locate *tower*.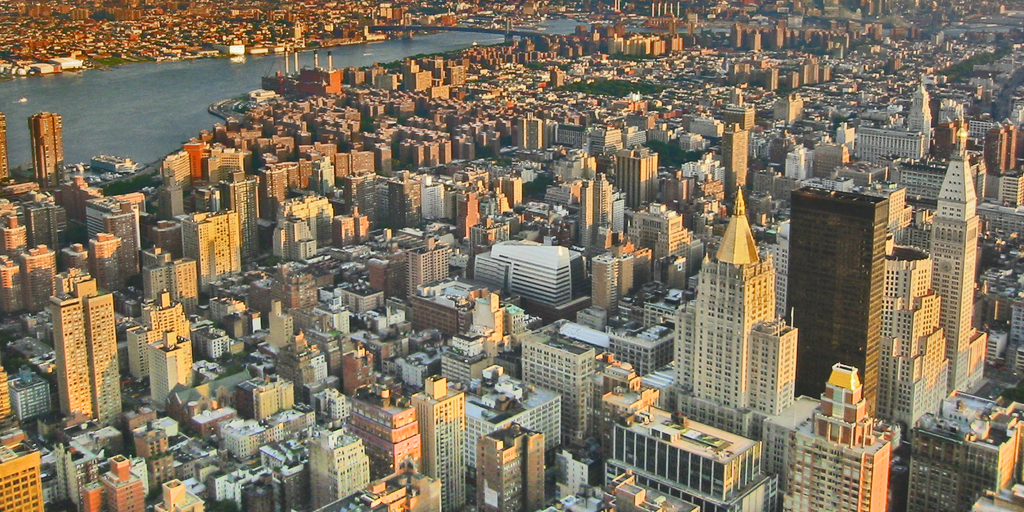
Bounding box: (left=209, top=2, right=1023, bottom=511).
